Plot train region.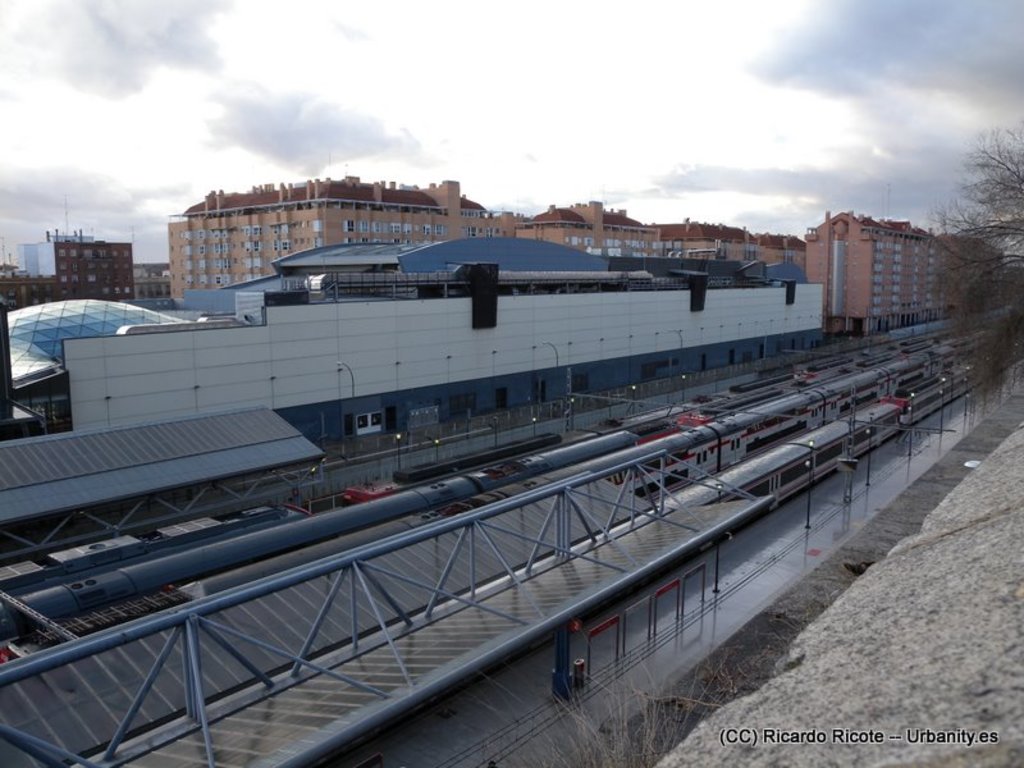
Plotted at box(664, 343, 1009, 526).
